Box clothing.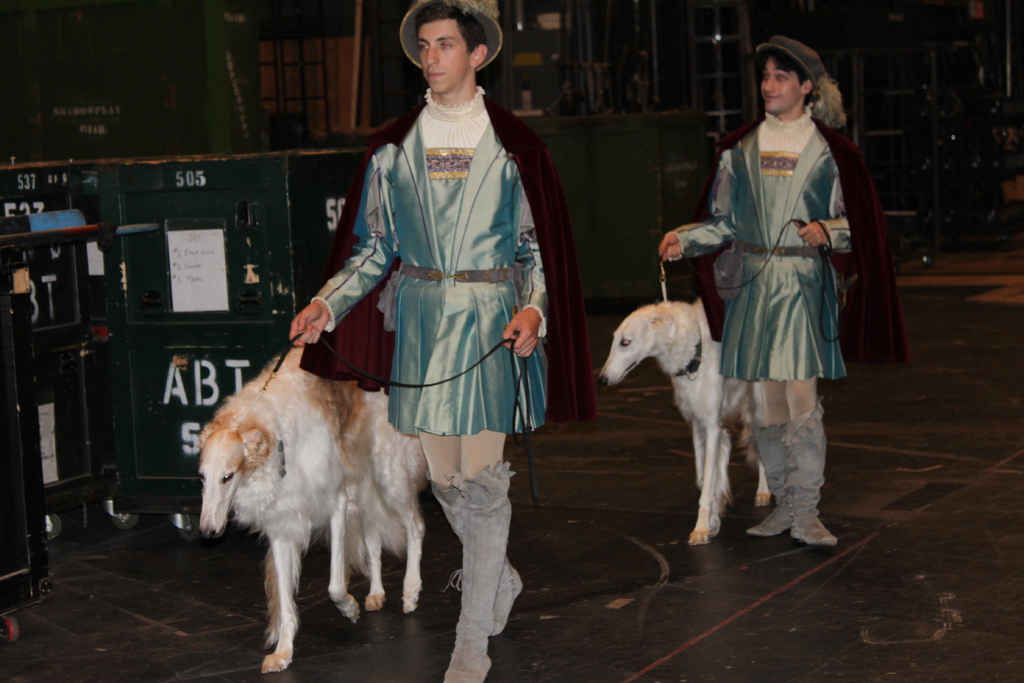
(662, 95, 909, 424).
